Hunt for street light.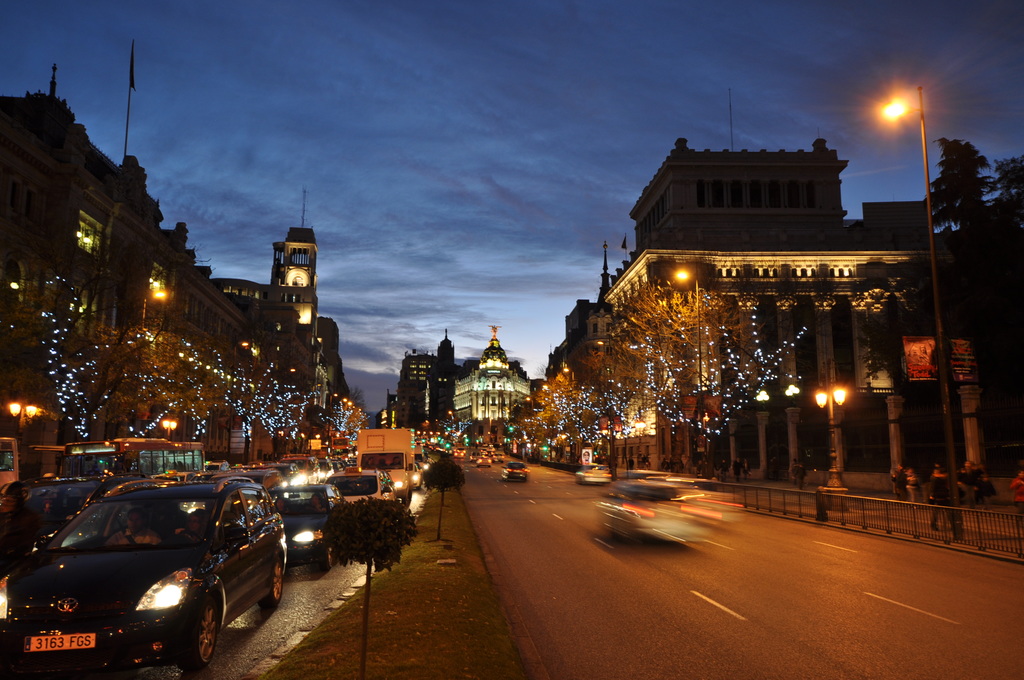
Hunted down at box(327, 388, 339, 412).
